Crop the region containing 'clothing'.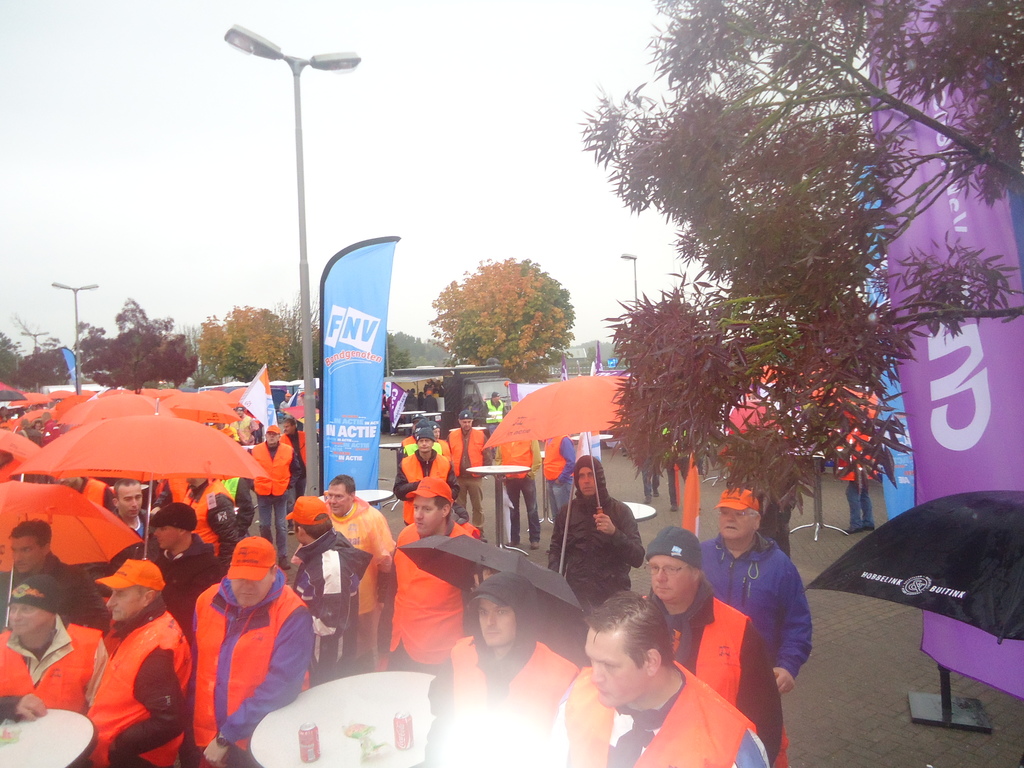
Crop region: region(150, 547, 227, 632).
